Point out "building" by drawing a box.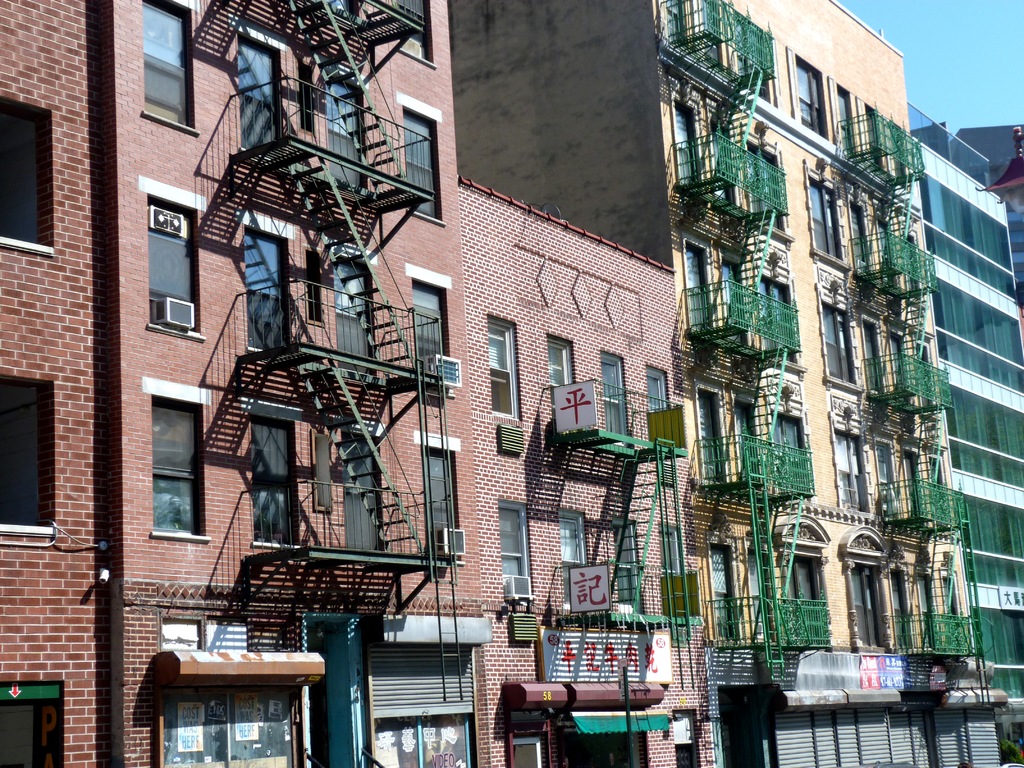
[left=451, top=0, right=980, bottom=767].
